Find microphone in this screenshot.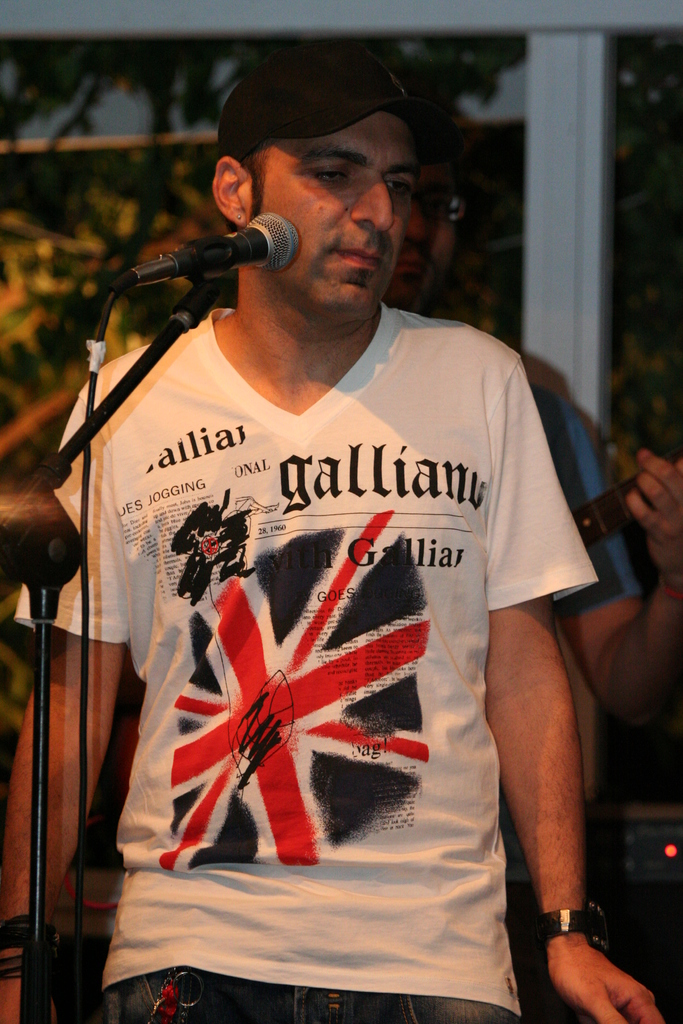
The bounding box for microphone is 113, 202, 311, 315.
